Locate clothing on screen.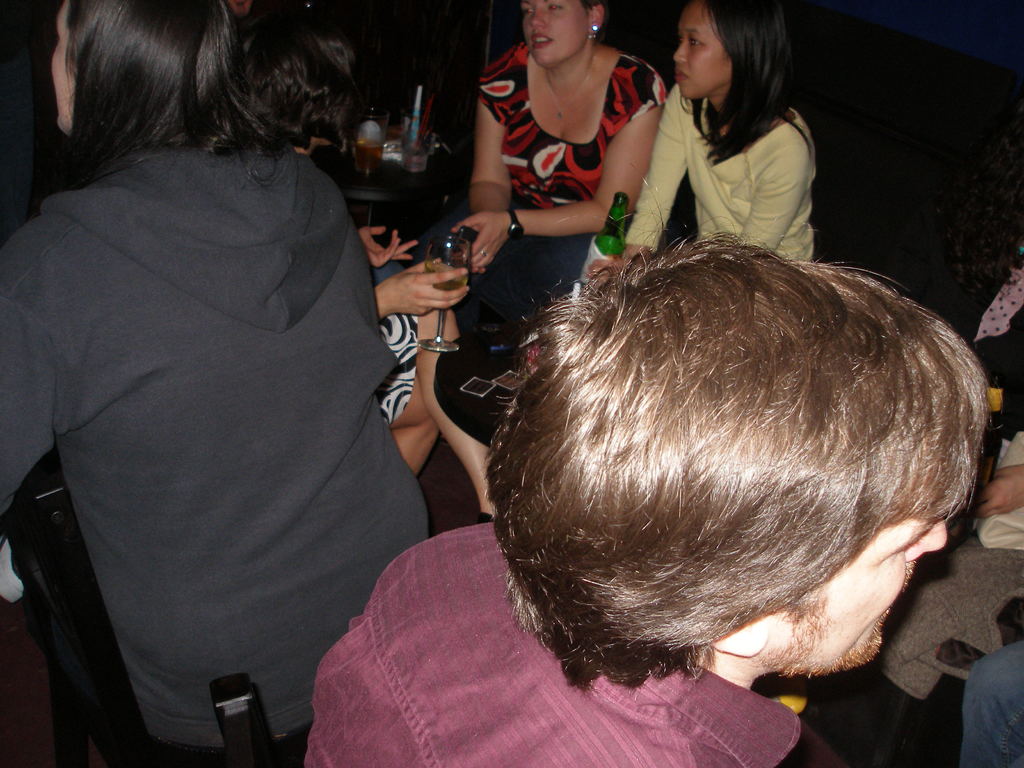
On screen at {"x1": 422, "y1": 38, "x2": 671, "y2": 345}.
